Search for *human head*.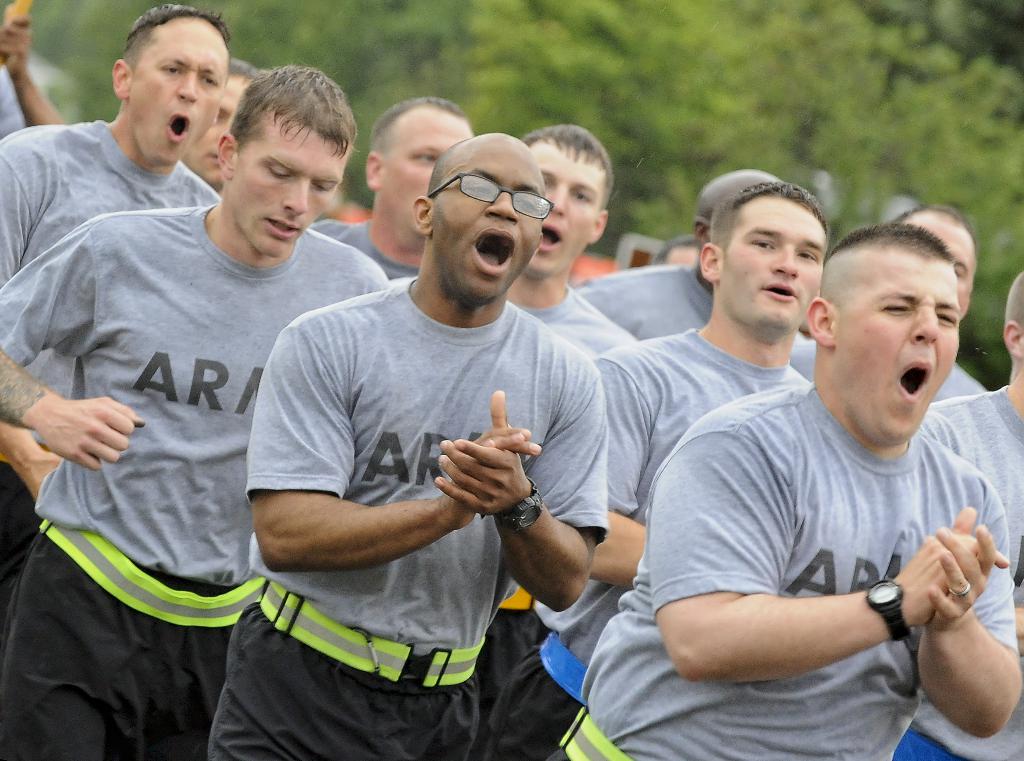
Found at {"x1": 881, "y1": 199, "x2": 977, "y2": 321}.
